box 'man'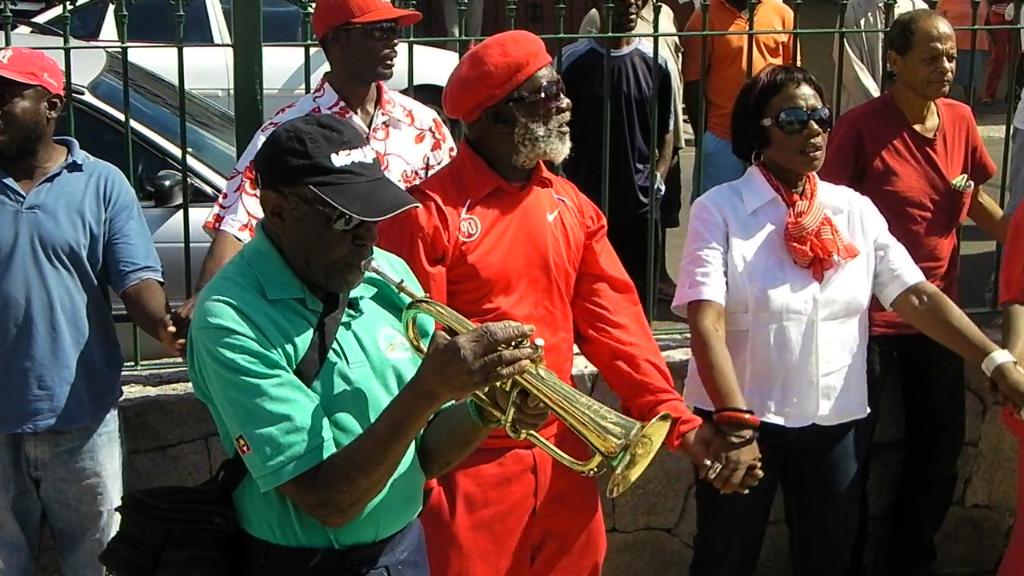
locate(378, 30, 758, 575)
